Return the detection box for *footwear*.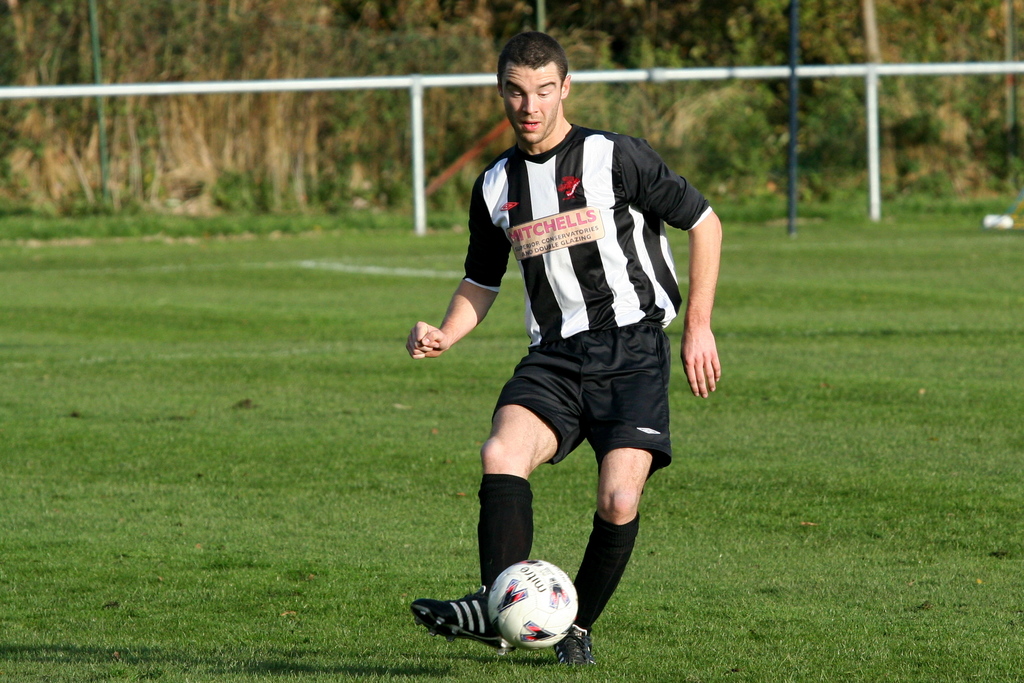
rect(411, 582, 515, 651).
